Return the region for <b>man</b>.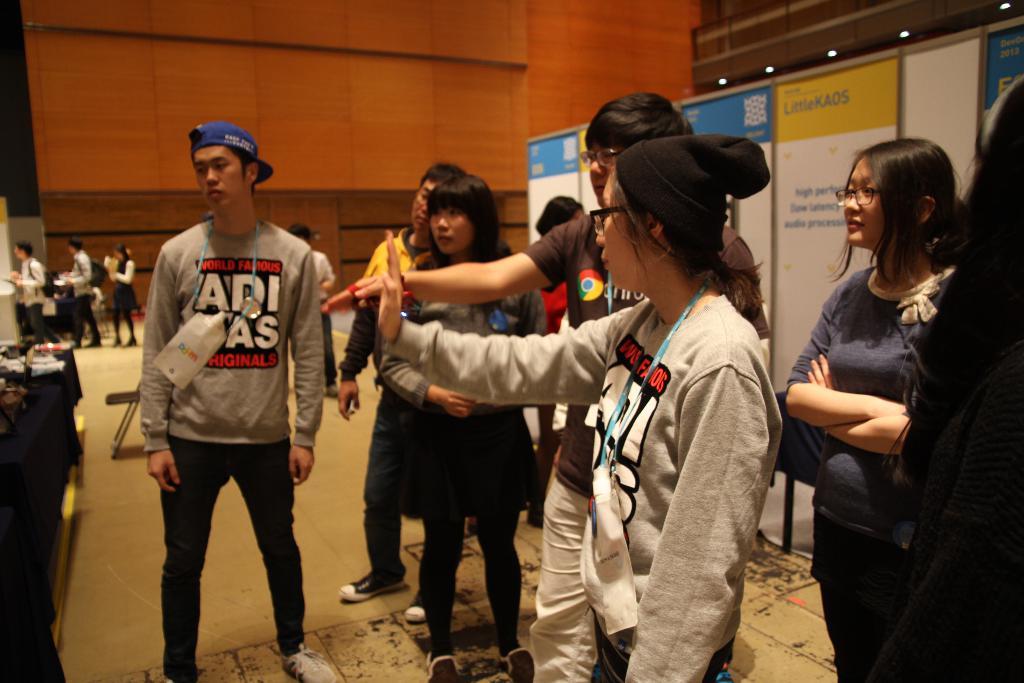
<bbox>335, 157, 467, 630</bbox>.
